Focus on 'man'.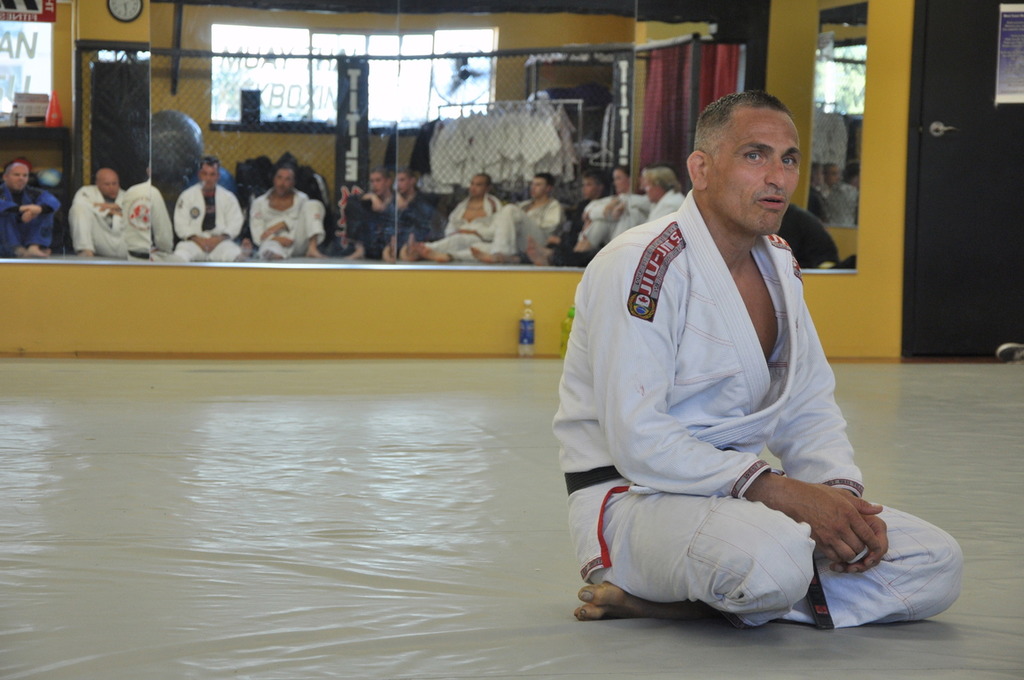
Focused at l=831, t=162, r=875, b=228.
